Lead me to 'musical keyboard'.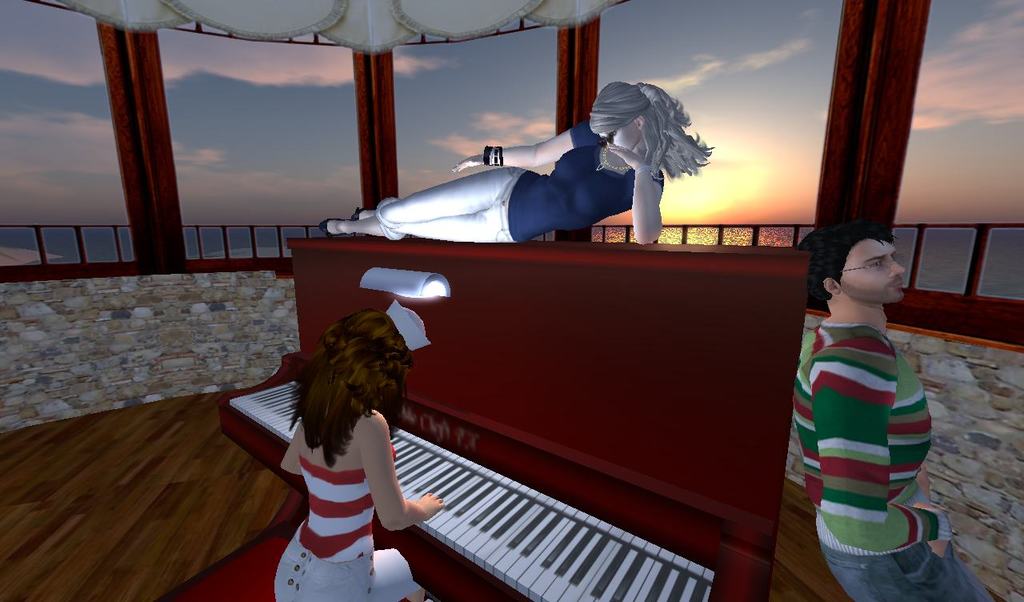
Lead to box=[233, 373, 716, 601].
